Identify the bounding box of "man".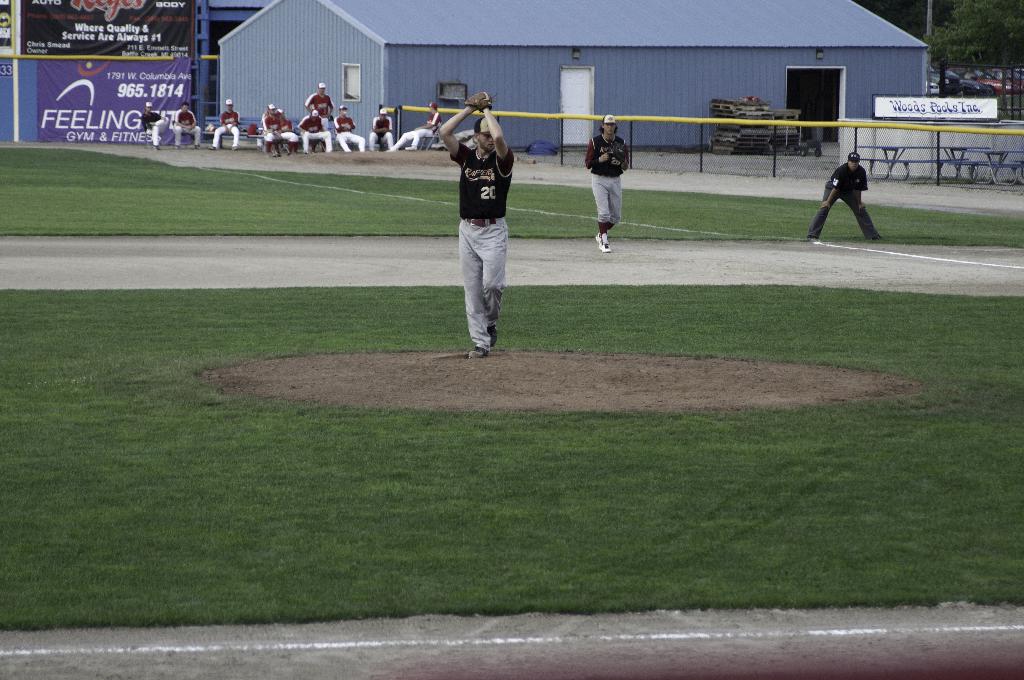
crop(173, 102, 200, 150).
